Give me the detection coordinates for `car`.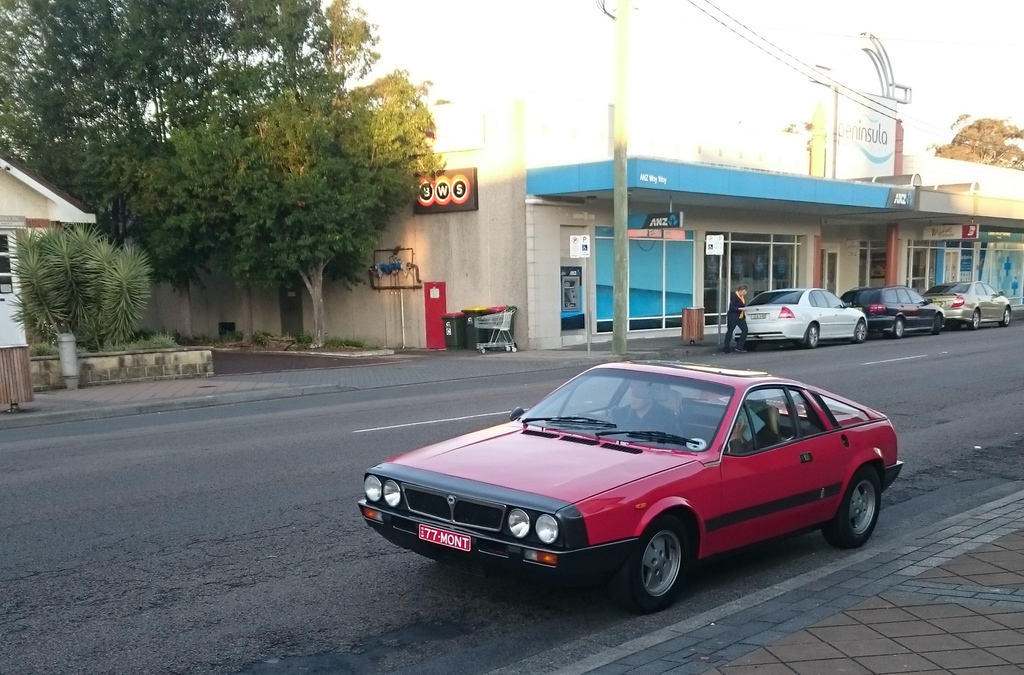
<bbox>840, 284, 945, 340</bbox>.
